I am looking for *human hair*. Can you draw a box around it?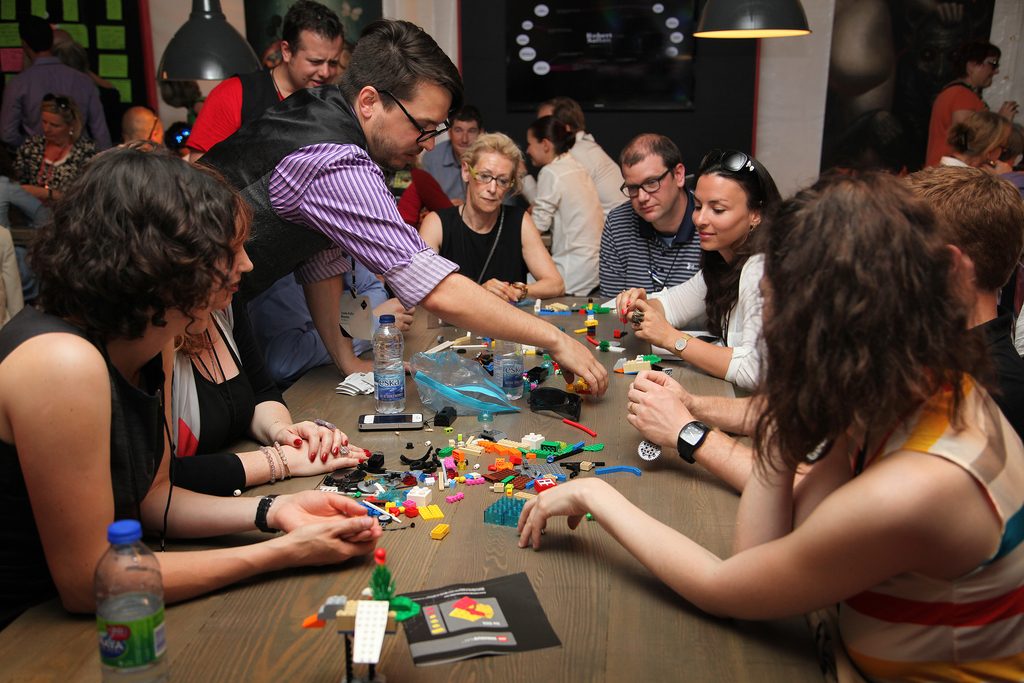
Sure, the bounding box is 42, 93, 85, 145.
